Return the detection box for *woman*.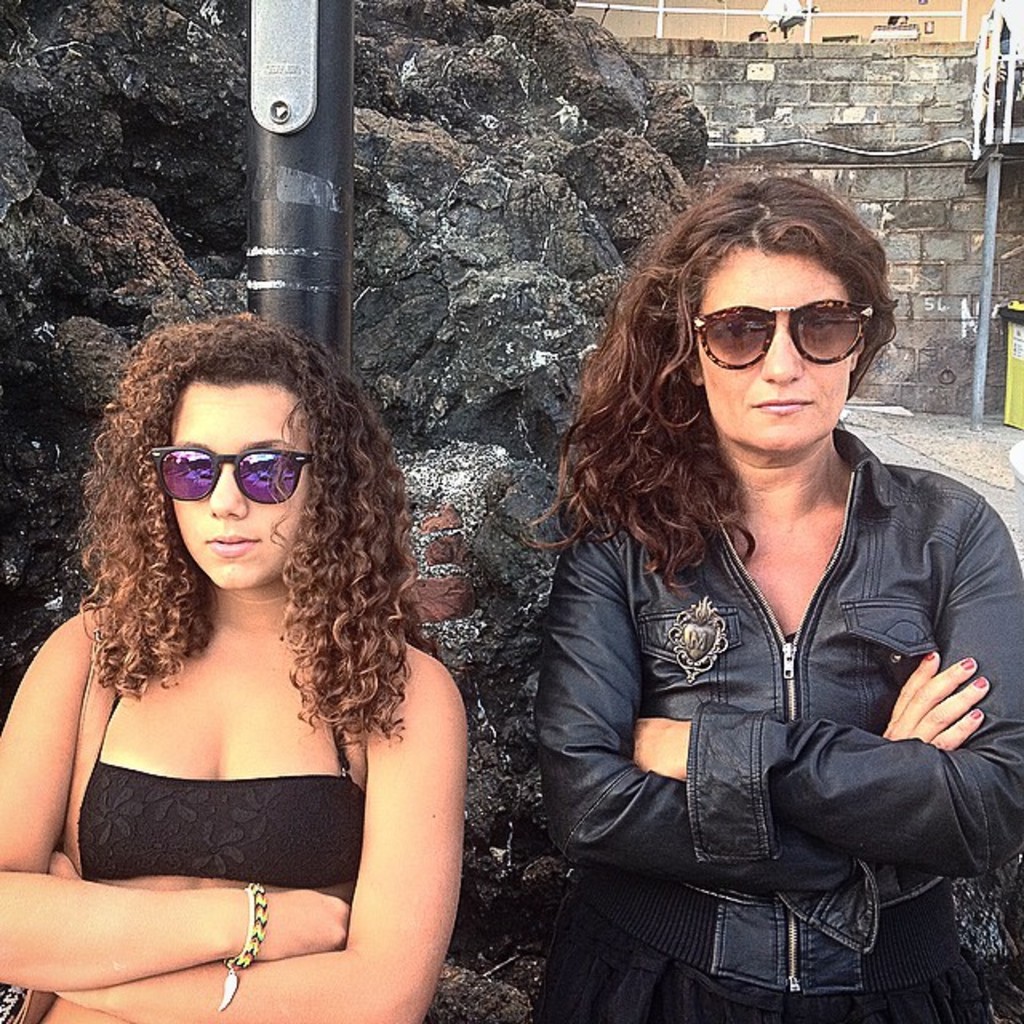
crop(0, 307, 483, 1022).
